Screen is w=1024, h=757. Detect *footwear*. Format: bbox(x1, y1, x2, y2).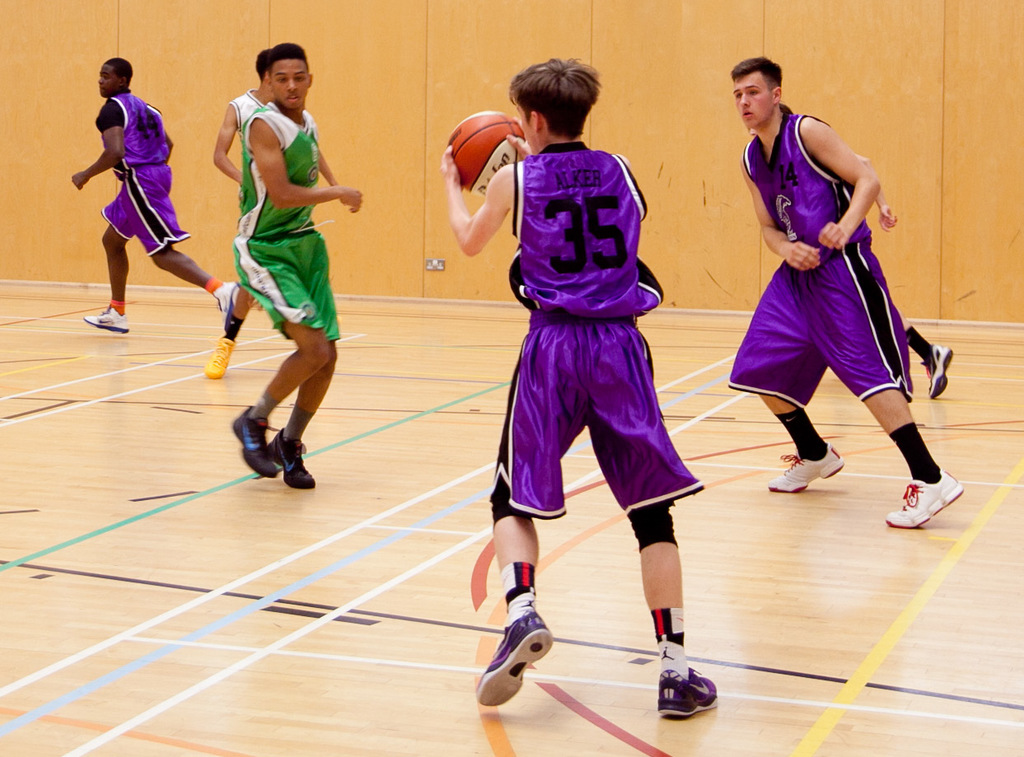
bbox(926, 339, 953, 398).
